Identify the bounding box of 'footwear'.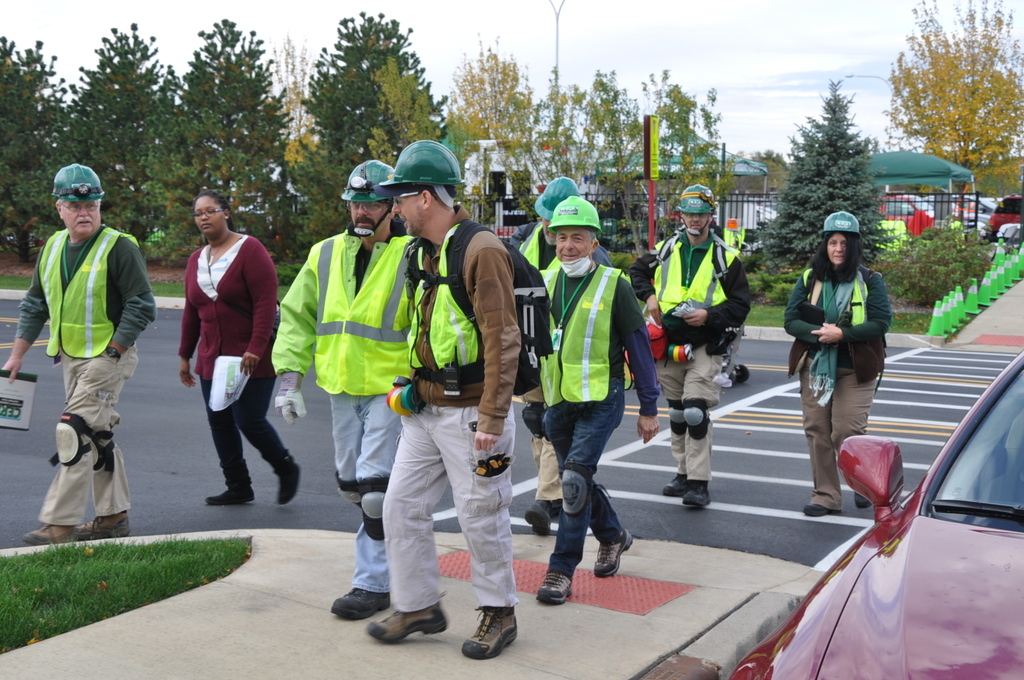
bbox(275, 457, 301, 503).
